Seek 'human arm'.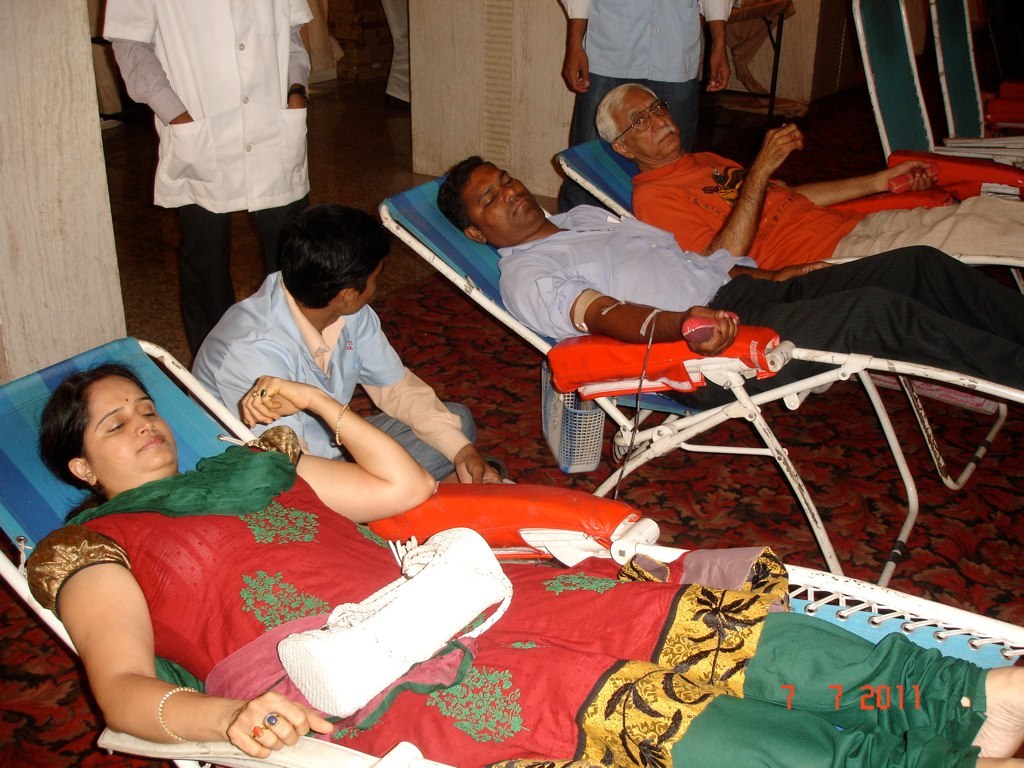
detection(101, 0, 192, 126).
